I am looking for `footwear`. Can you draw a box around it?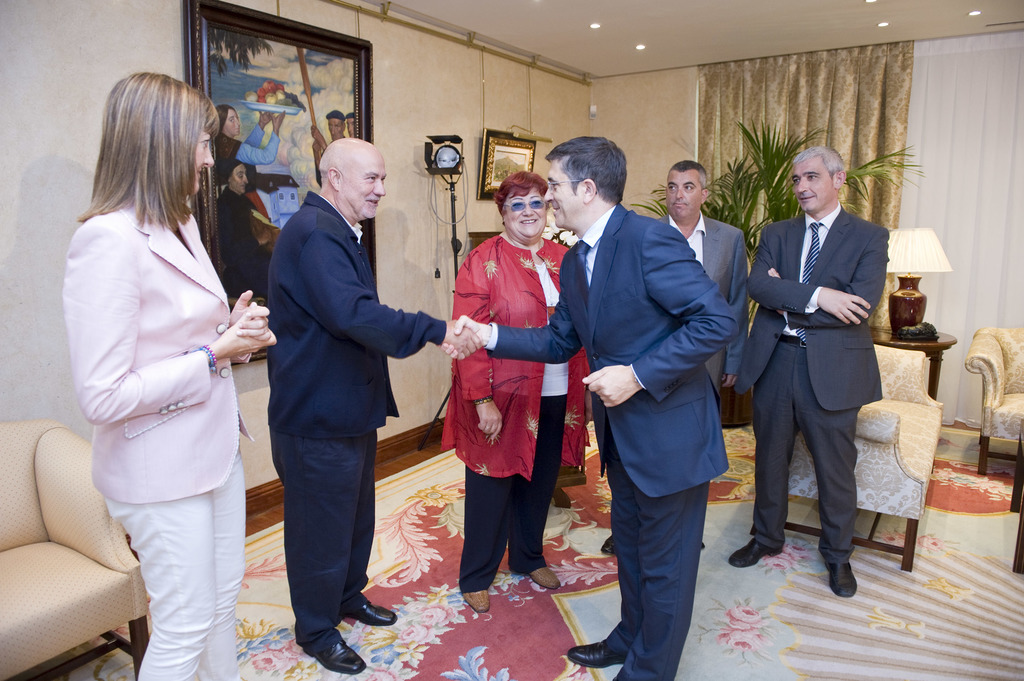
Sure, the bounding box is crop(726, 539, 782, 569).
